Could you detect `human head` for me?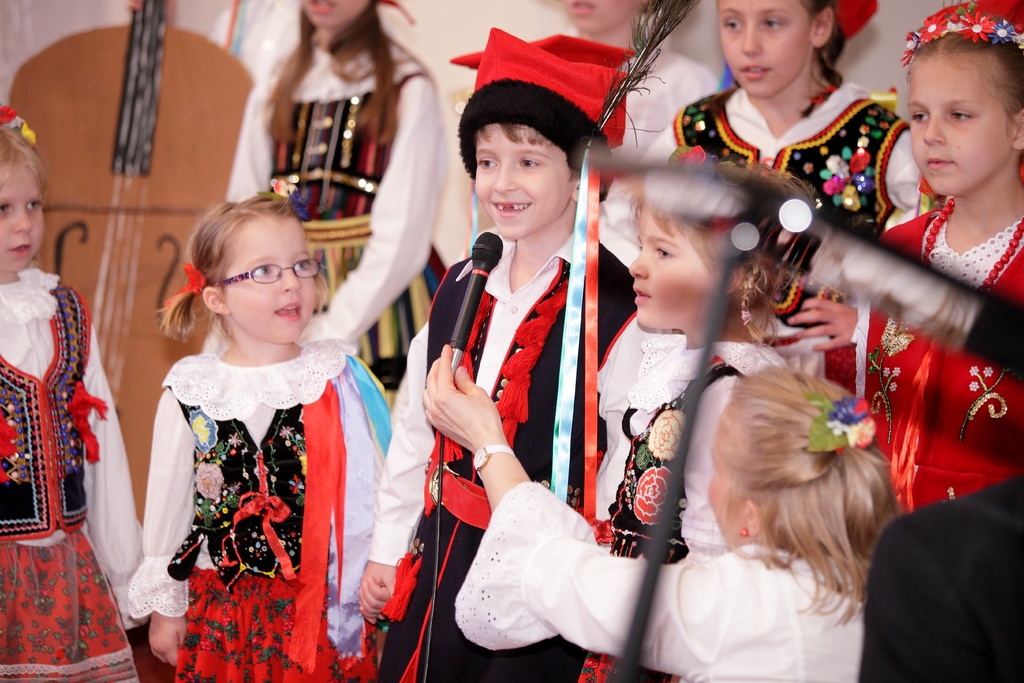
Detection result: detection(456, 91, 596, 254).
